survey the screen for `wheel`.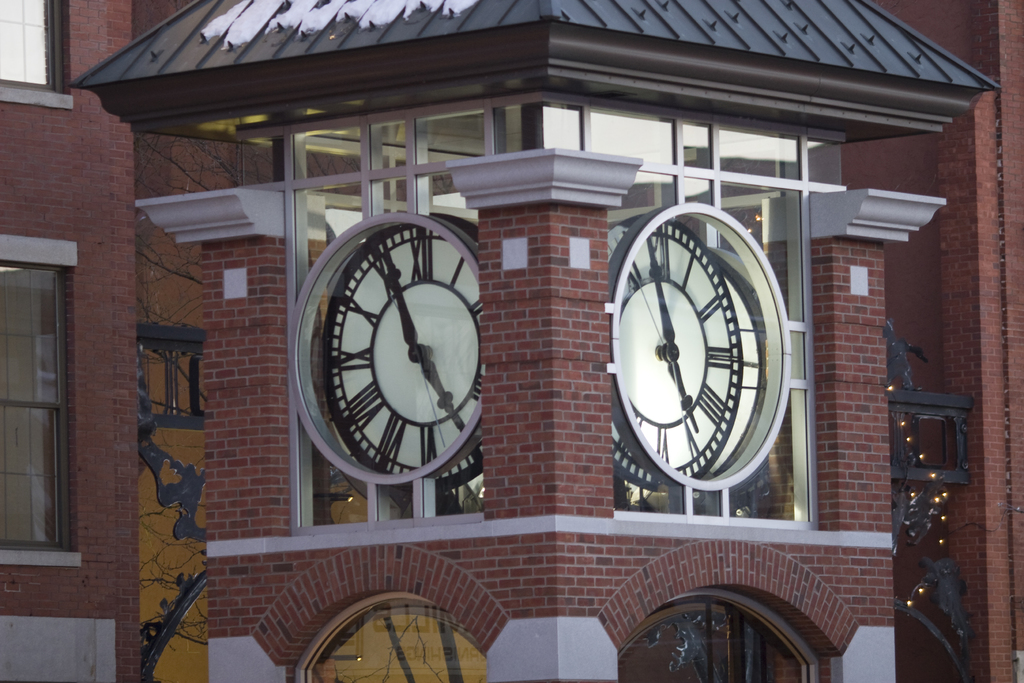
Survey found: <bbox>604, 196, 787, 493</bbox>.
